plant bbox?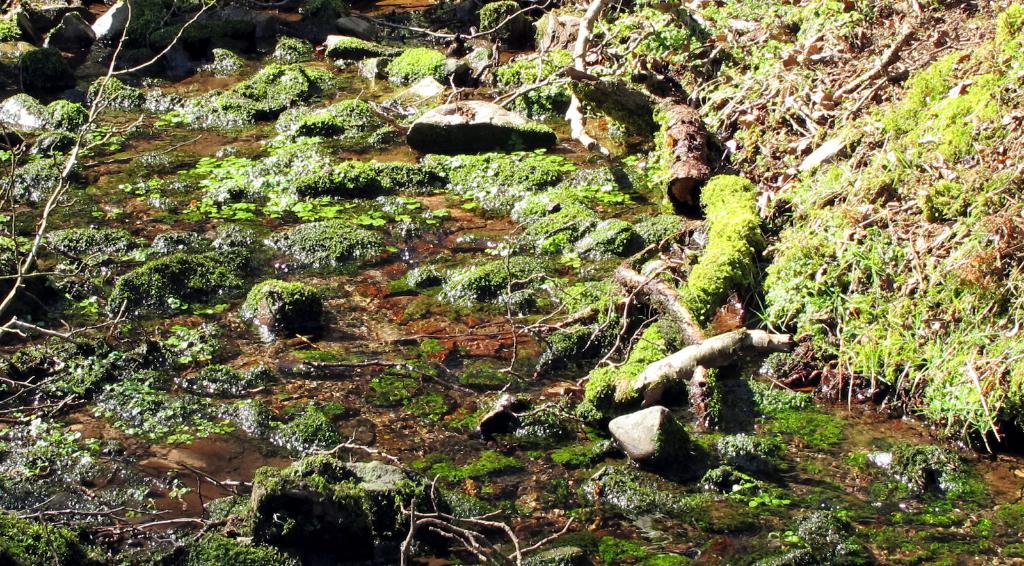
379:42:445:86
